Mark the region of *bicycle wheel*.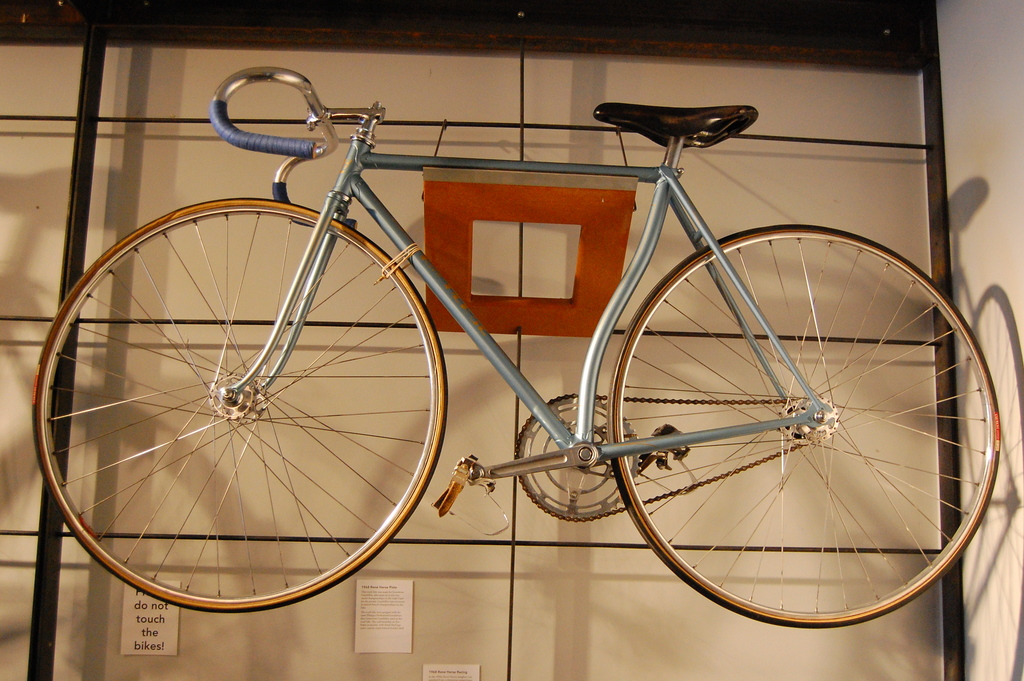
Region: [x1=607, y1=220, x2=1002, y2=629].
